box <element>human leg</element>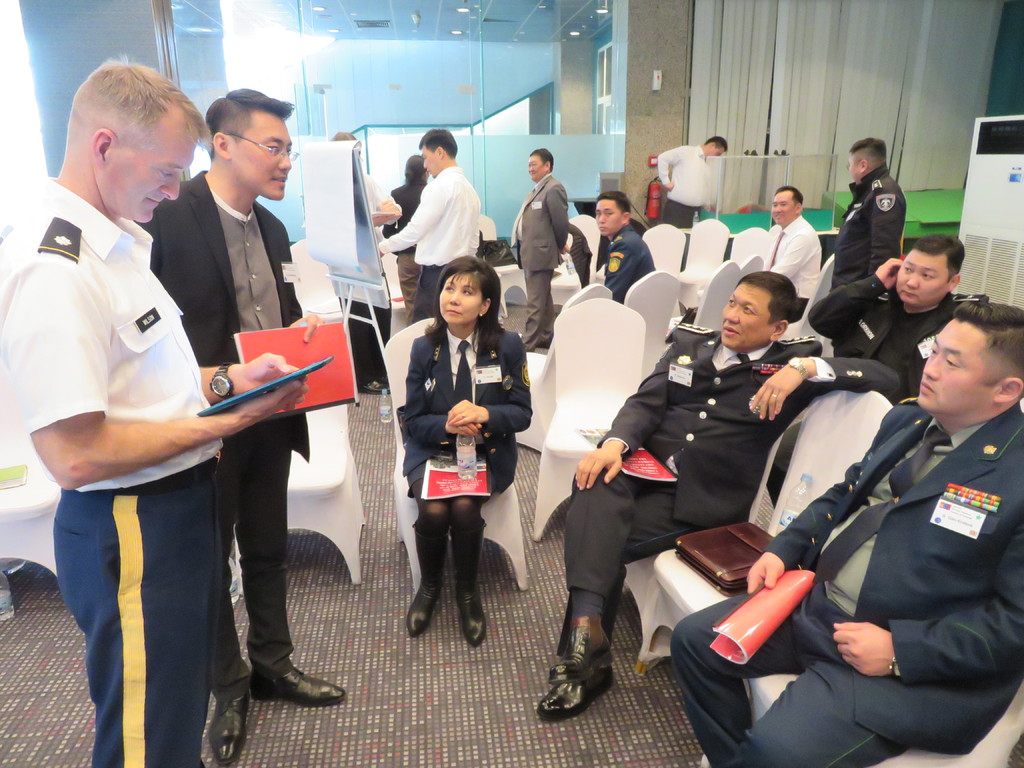
left=406, top=465, right=452, bottom=643
